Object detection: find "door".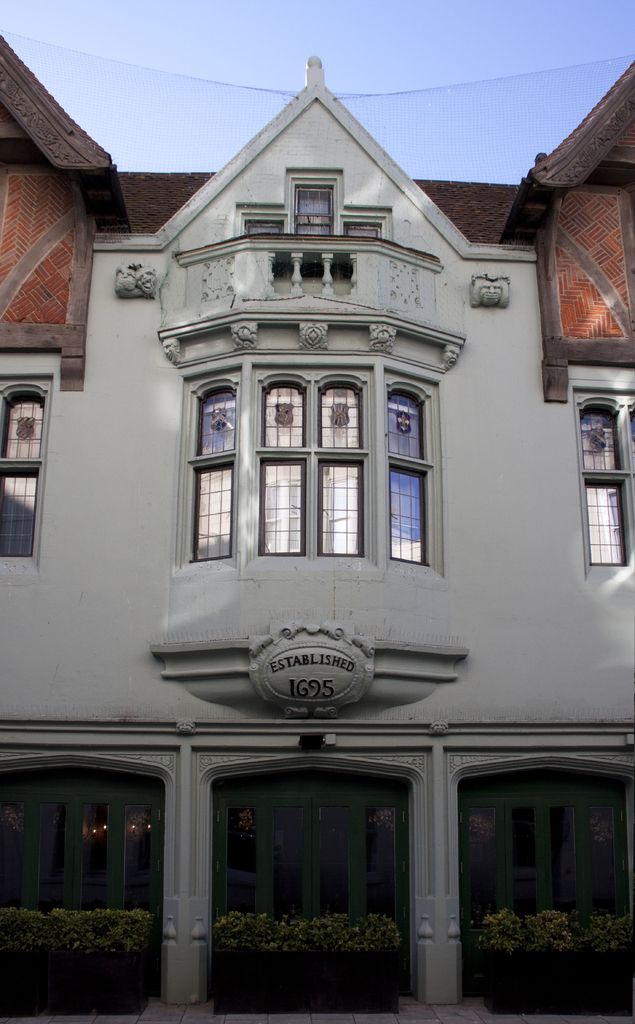
locate(204, 777, 406, 919).
